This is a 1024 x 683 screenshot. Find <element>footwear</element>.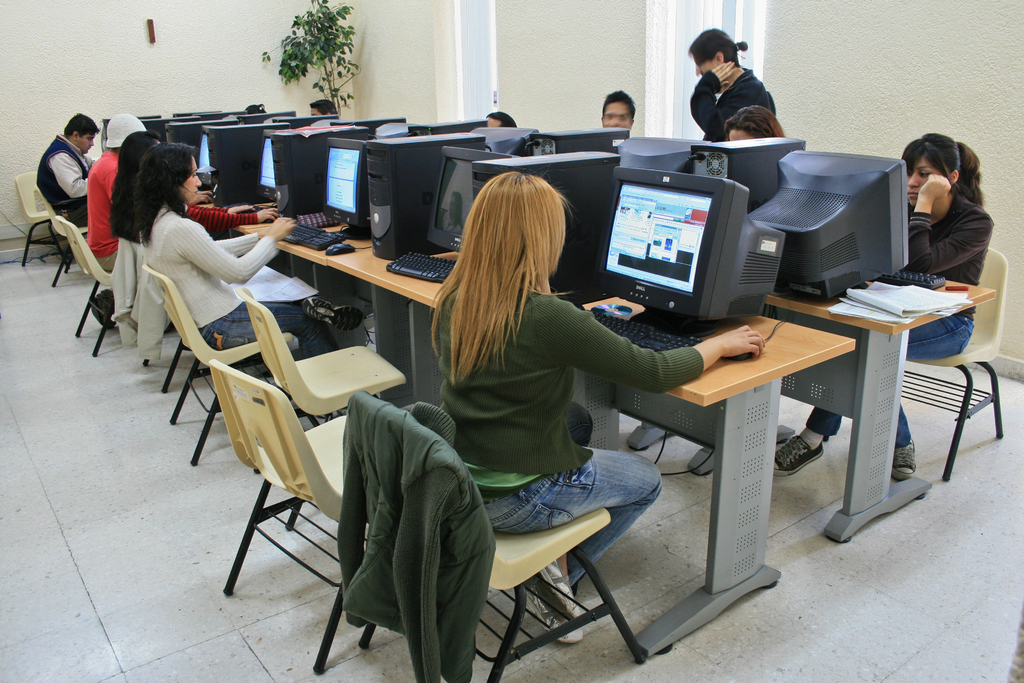
Bounding box: select_region(892, 436, 916, 482).
